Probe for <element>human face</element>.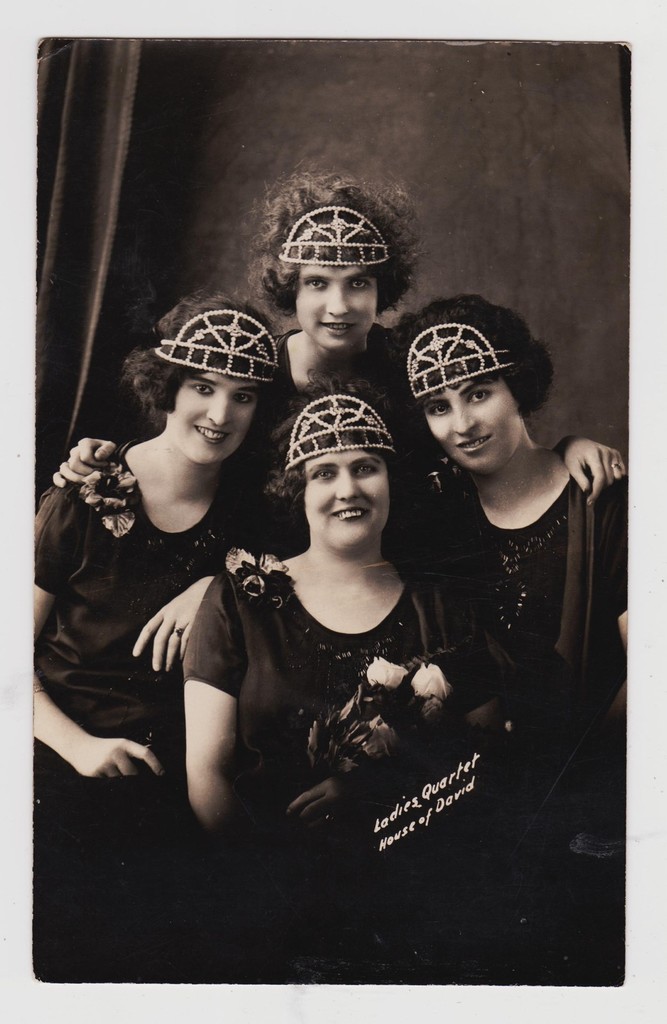
Probe result: {"x1": 418, "y1": 377, "x2": 527, "y2": 476}.
